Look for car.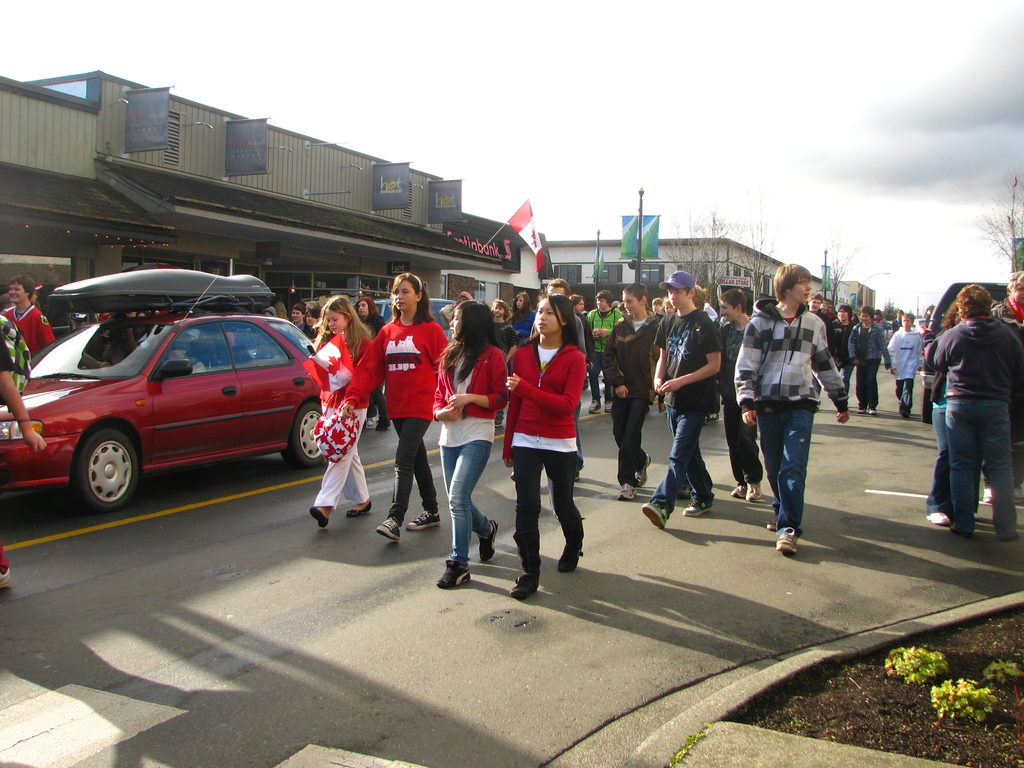
Found: 883/320/893/345.
